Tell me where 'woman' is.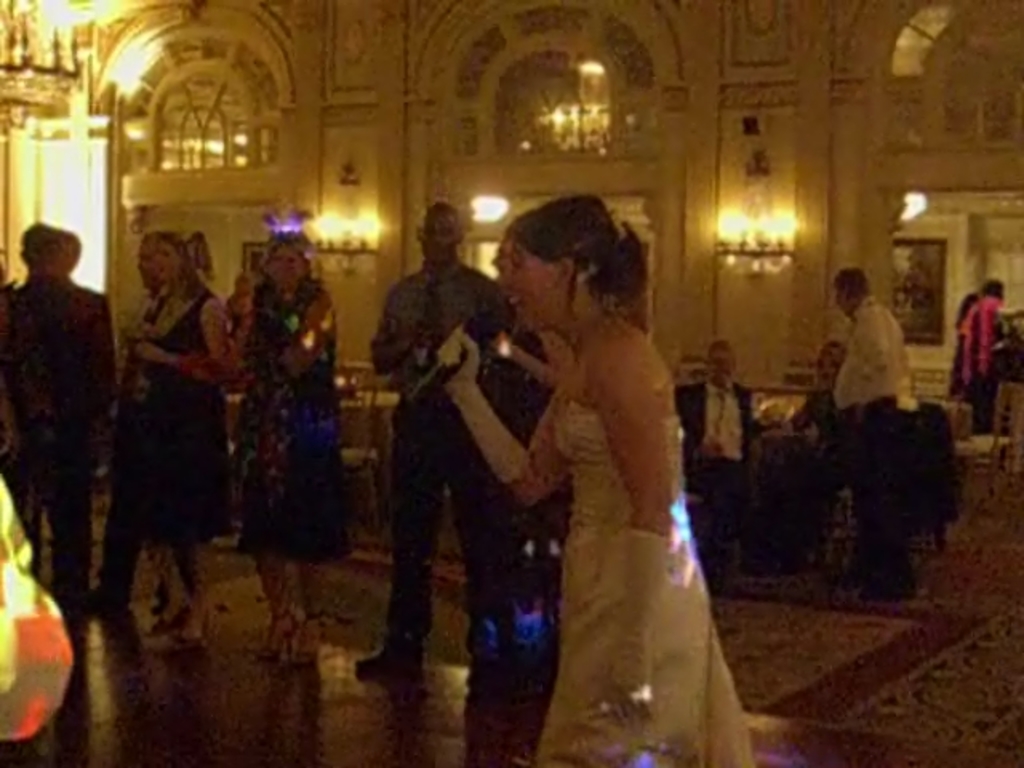
'woman' is at 386 187 742 766.
